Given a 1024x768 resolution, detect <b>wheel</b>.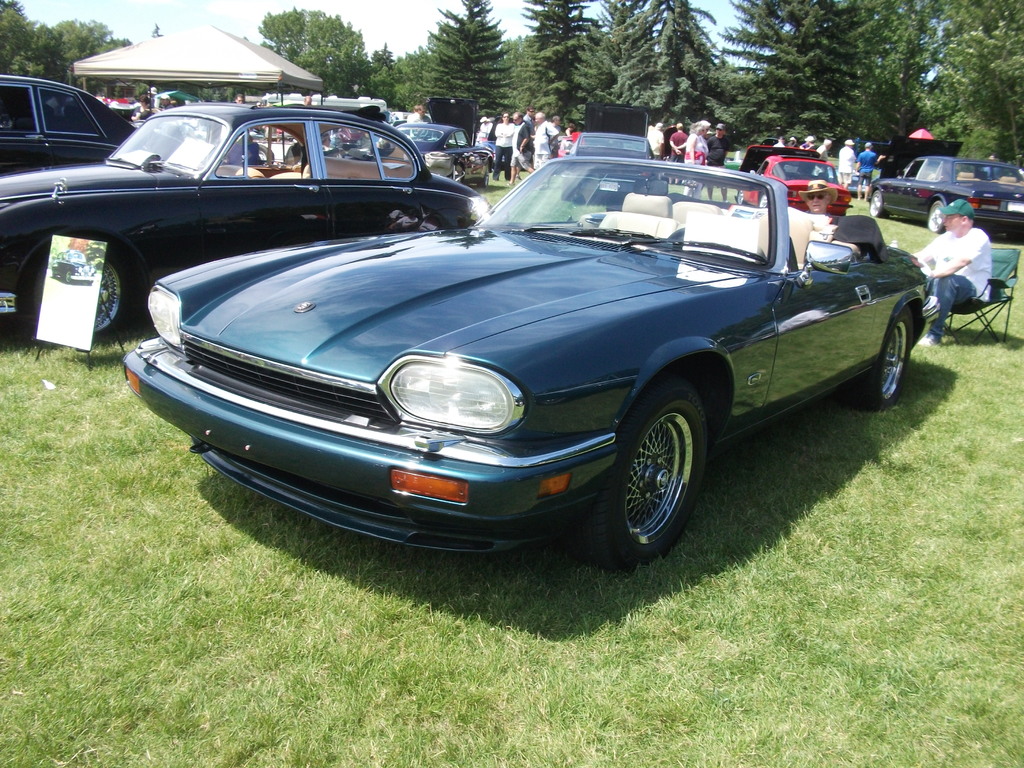
<bbox>257, 145, 268, 161</bbox>.
